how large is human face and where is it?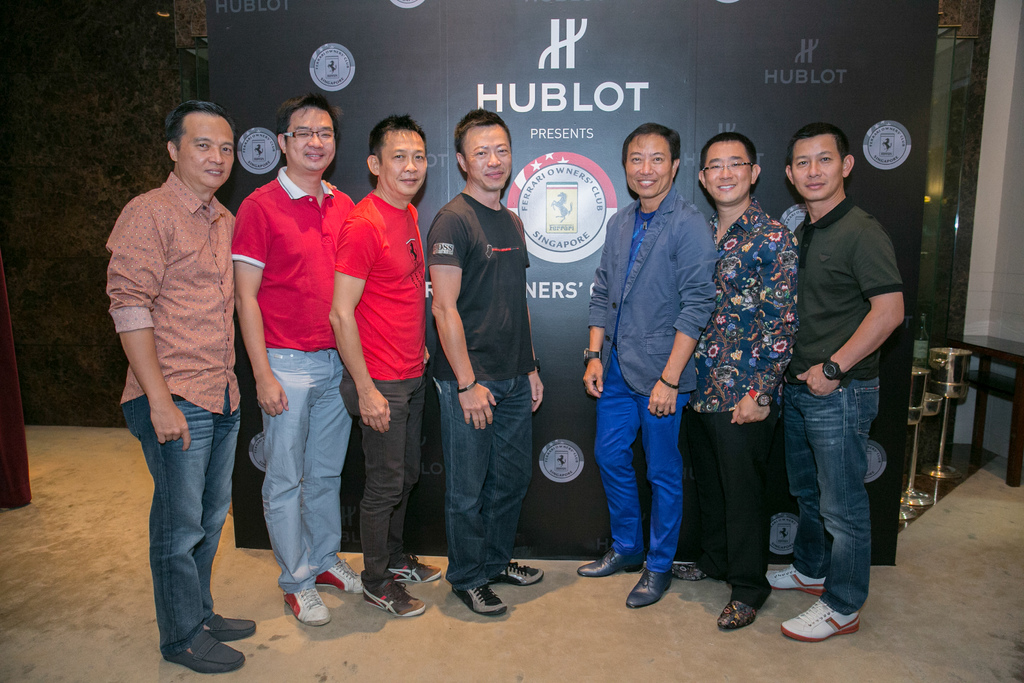
Bounding box: (787, 129, 842, 204).
